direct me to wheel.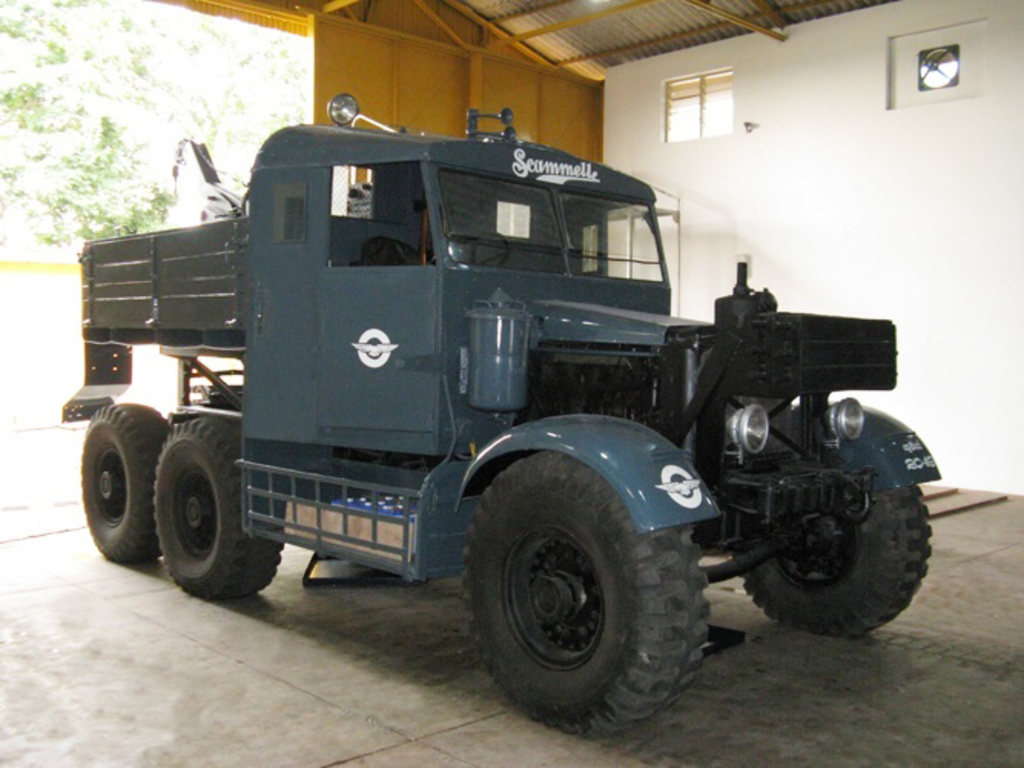
Direction: pyautogui.locateOnScreen(464, 453, 706, 737).
